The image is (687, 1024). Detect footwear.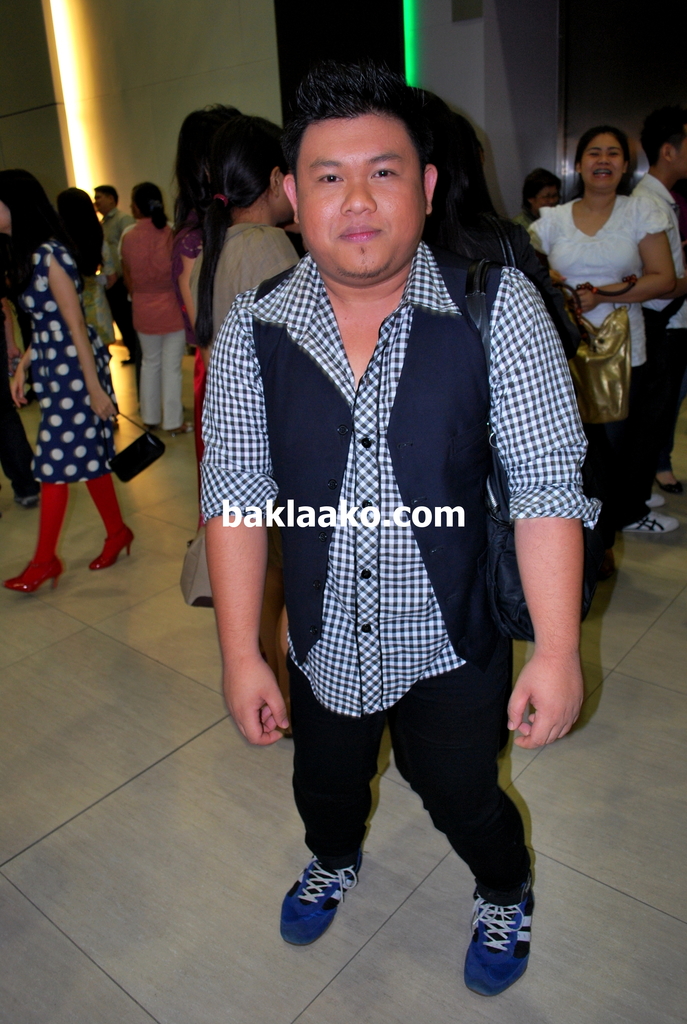
Detection: {"left": 457, "top": 874, "right": 549, "bottom": 998}.
